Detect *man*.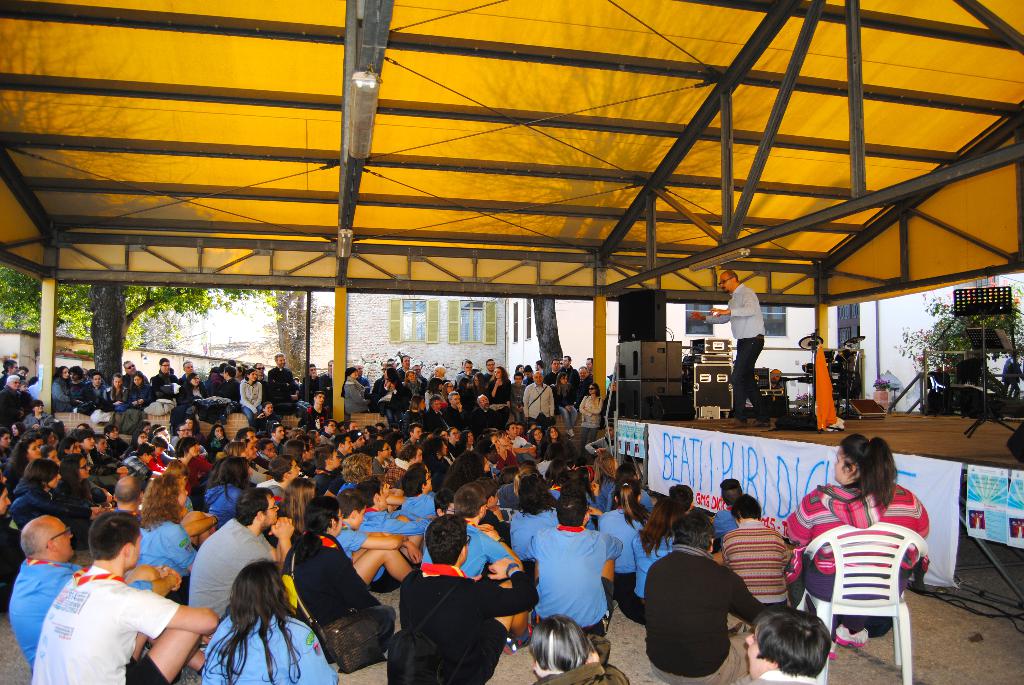
Detected at (x1=29, y1=506, x2=219, y2=684).
